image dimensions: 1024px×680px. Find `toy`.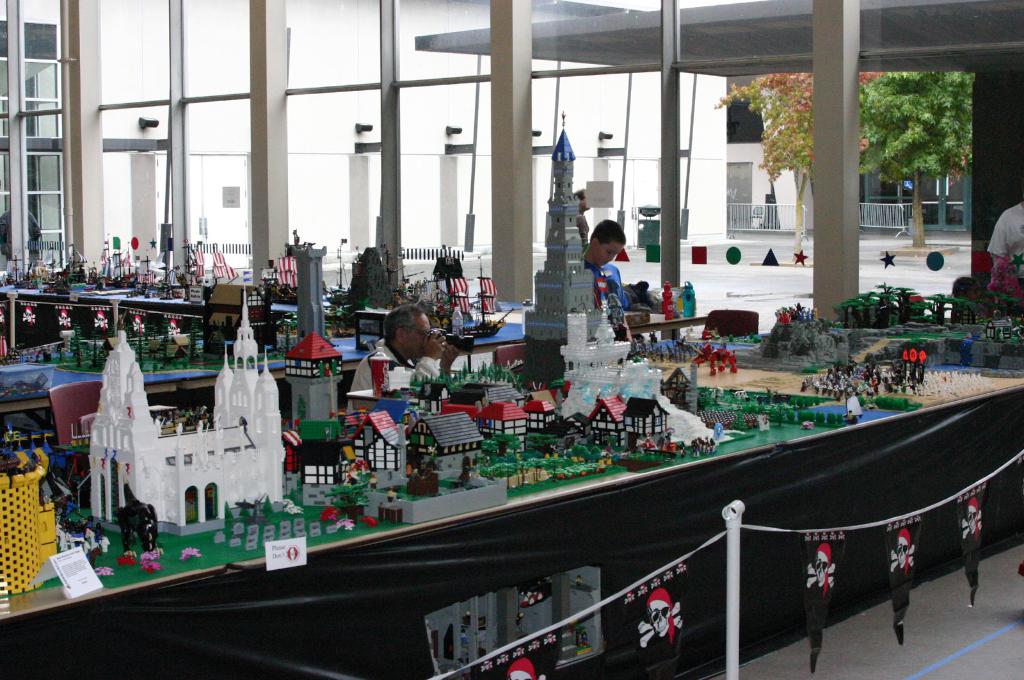
[left=964, top=504, right=991, bottom=538].
